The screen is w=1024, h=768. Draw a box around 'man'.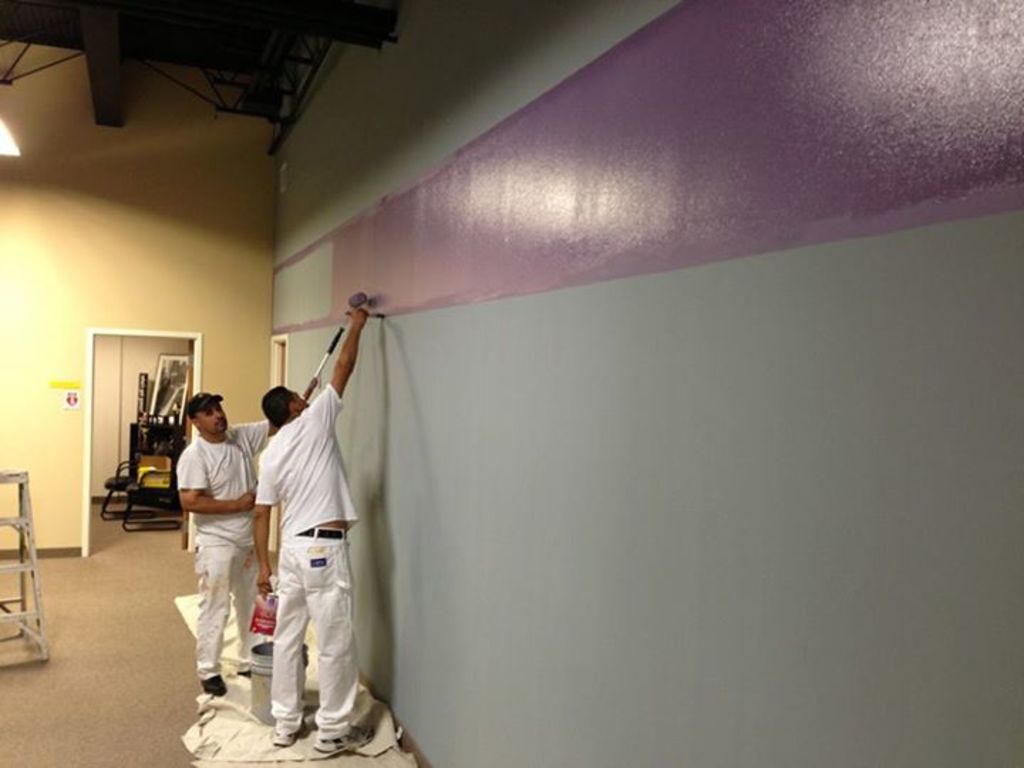
155:364:263:705.
